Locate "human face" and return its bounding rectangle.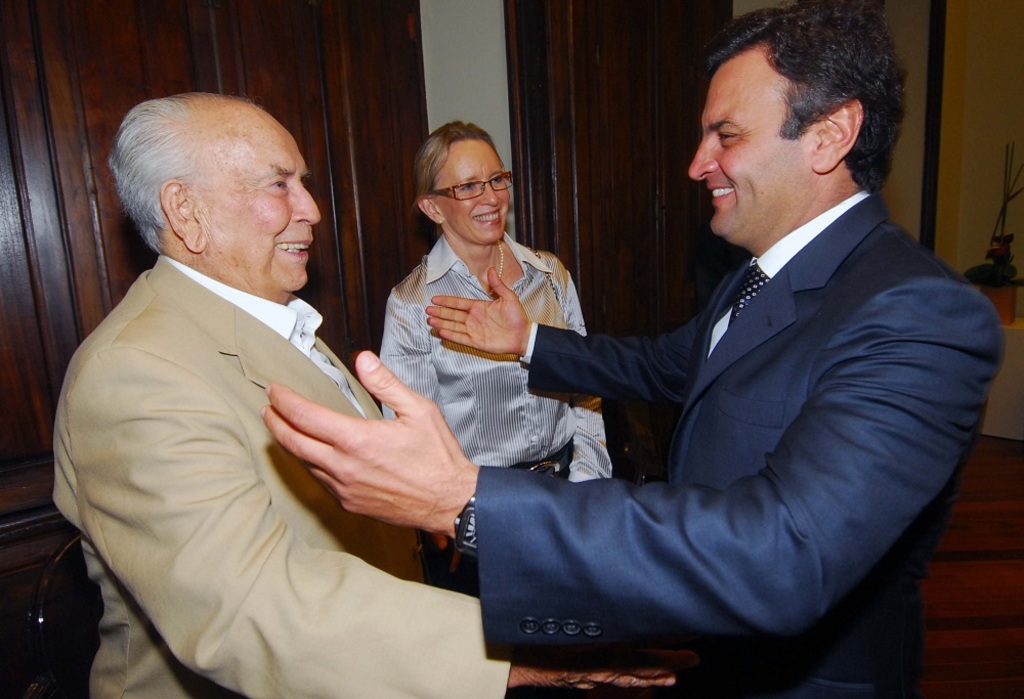
box(201, 134, 319, 295).
